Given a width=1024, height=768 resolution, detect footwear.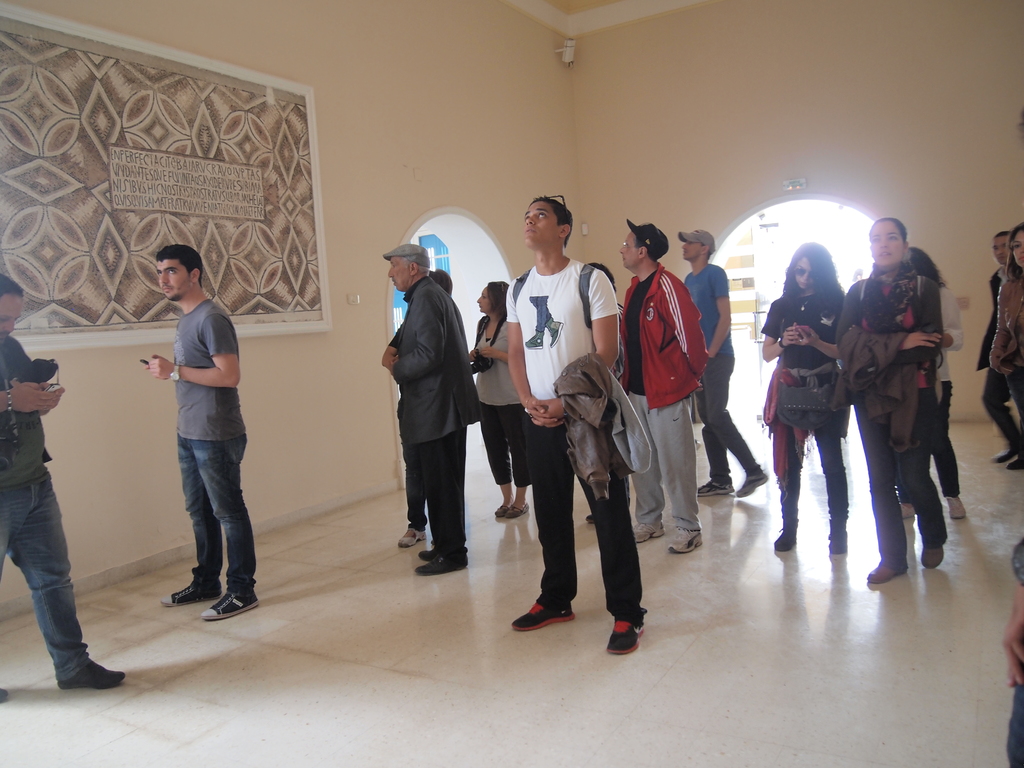
bbox=(667, 524, 705, 554).
